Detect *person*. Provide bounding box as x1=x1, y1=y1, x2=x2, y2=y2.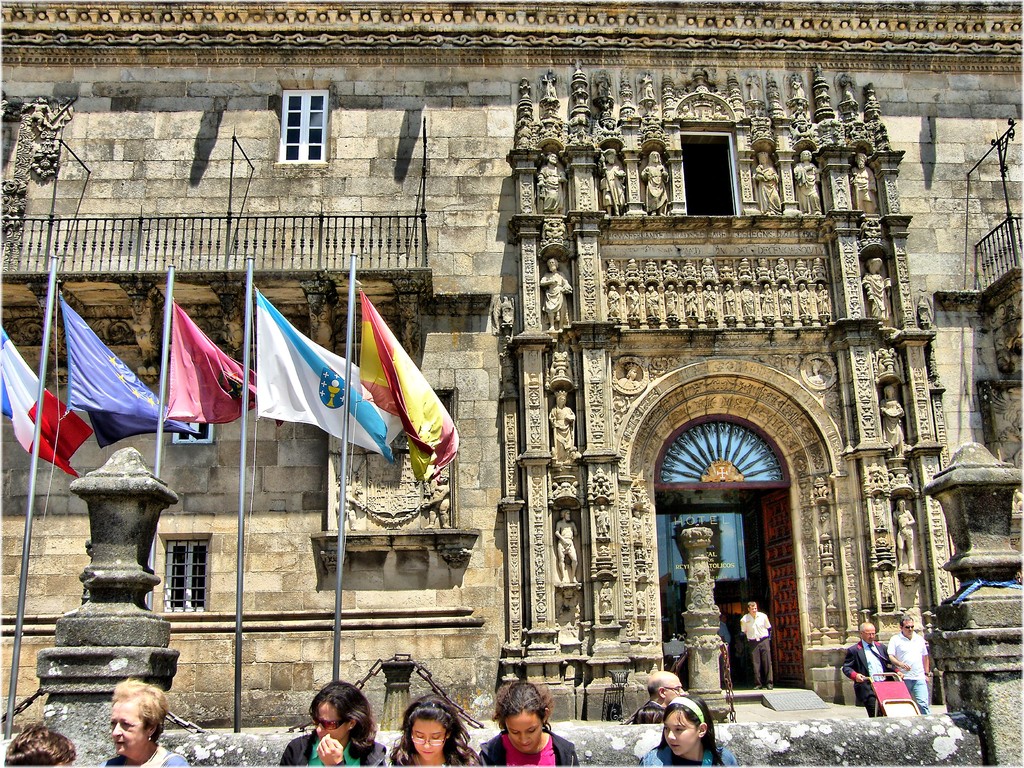
x1=630, y1=669, x2=685, y2=724.
